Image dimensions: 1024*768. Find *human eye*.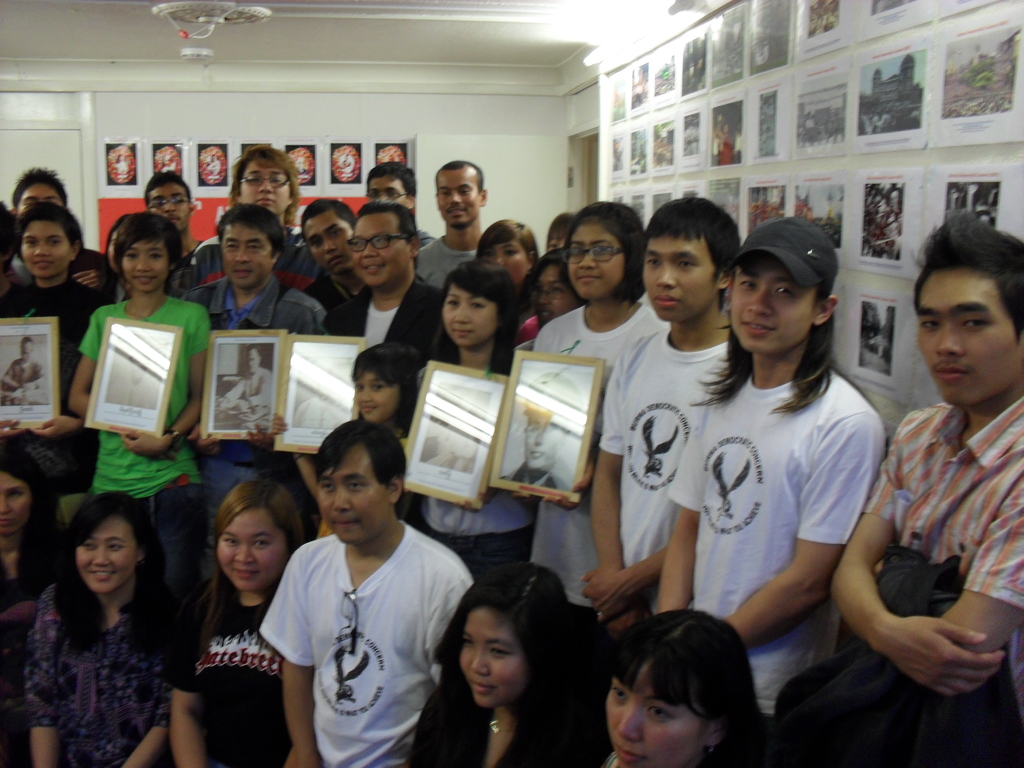
pyautogui.locateOnScreen(780, 283, 797, 300).
